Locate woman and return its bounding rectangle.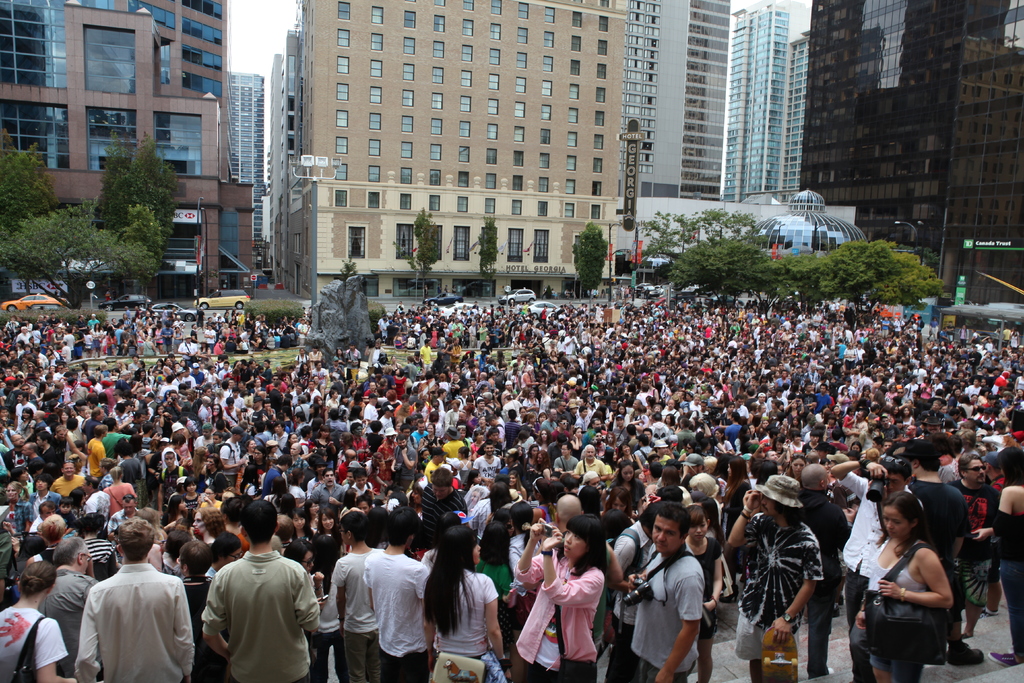
rect(262, 475, 291, 511).
